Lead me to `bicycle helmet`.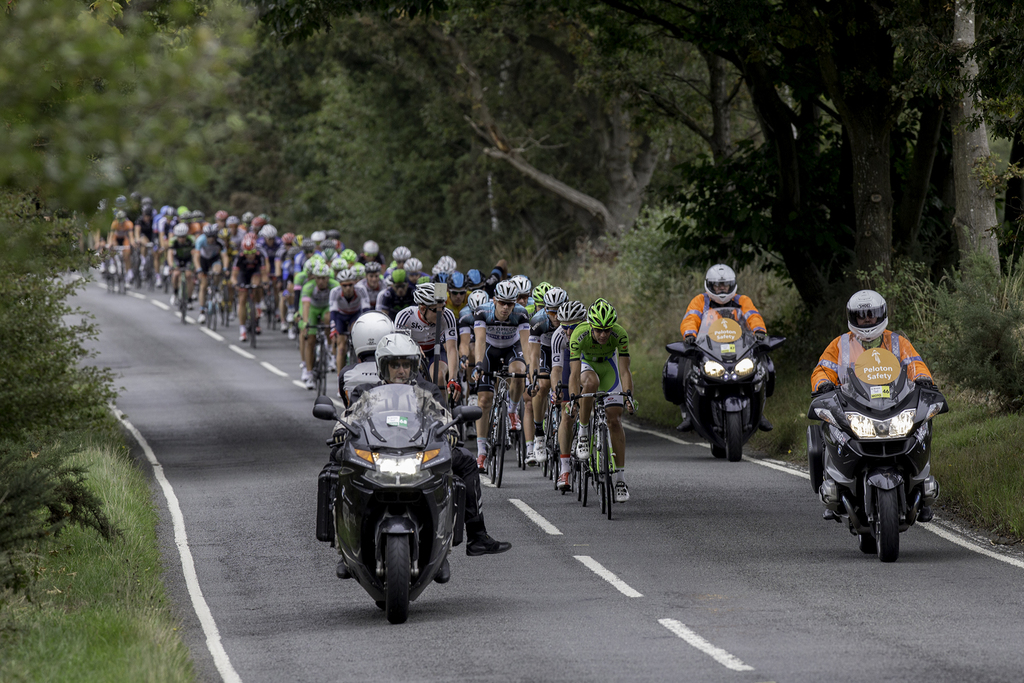
Lead to [318, 238, 339, 249].
